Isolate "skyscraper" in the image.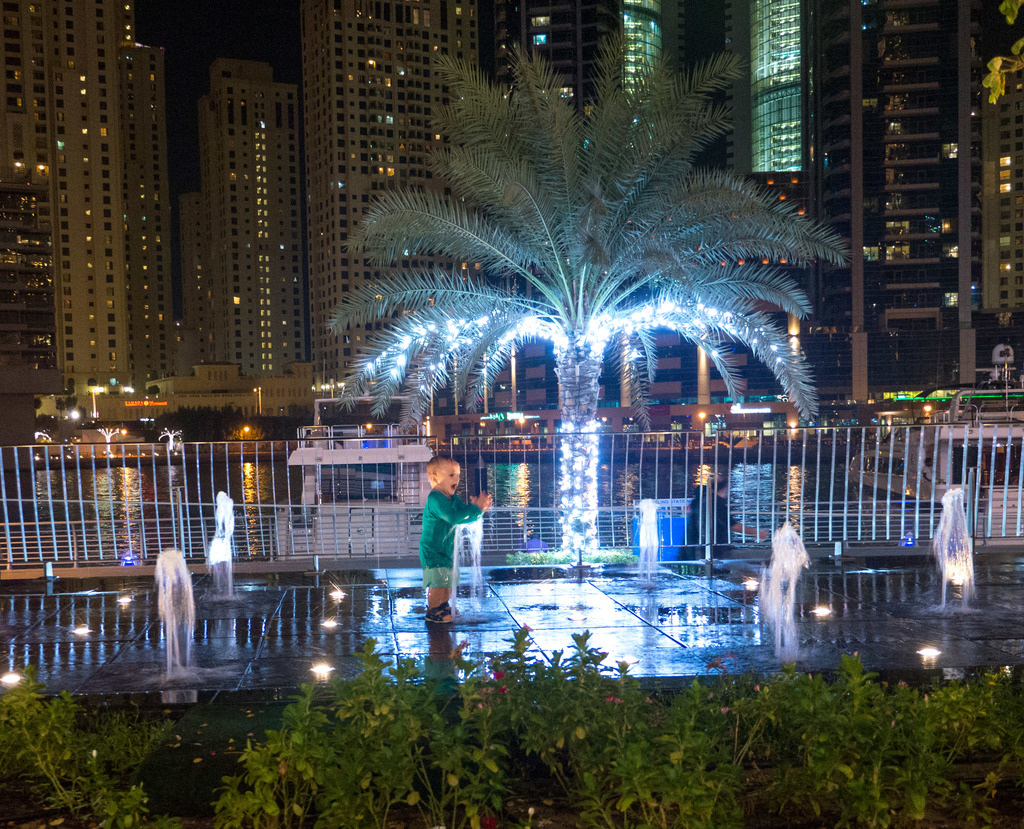
Isolated region: 301:3:500:393.
